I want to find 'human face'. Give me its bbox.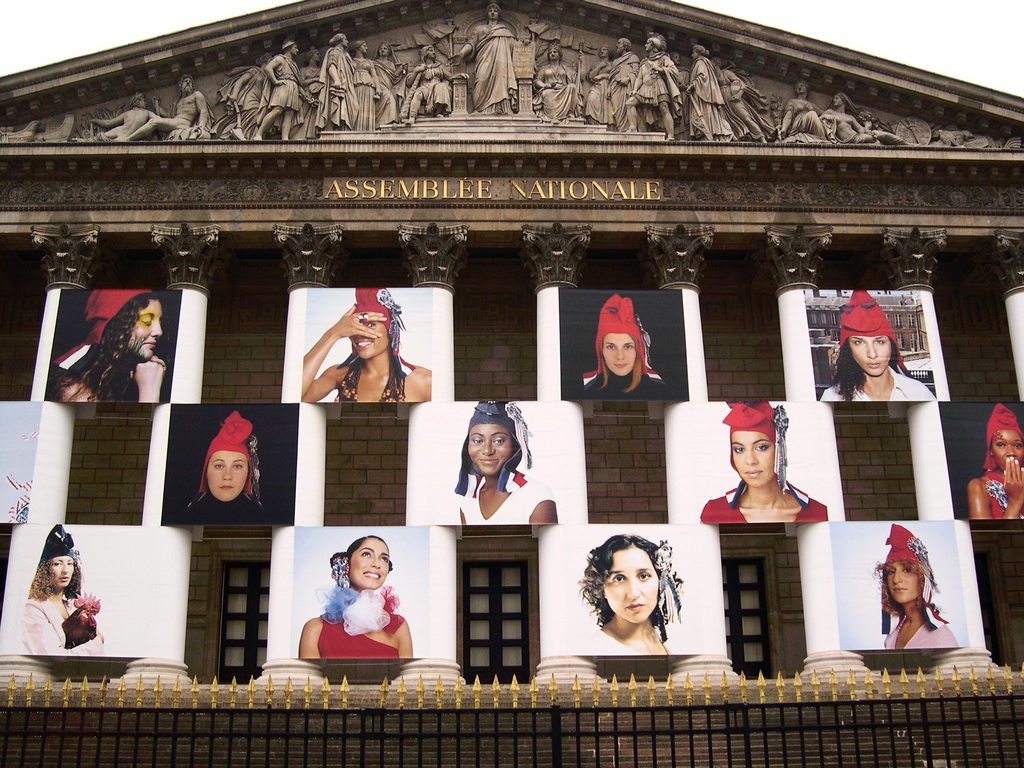
[426, 45, 434, 59].
